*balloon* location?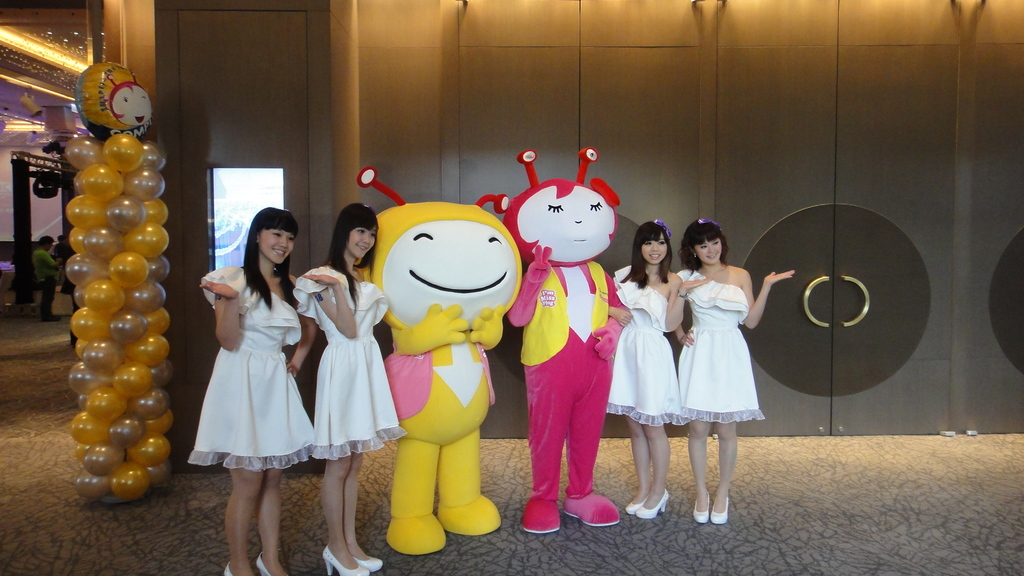
(66,136,102,173)
